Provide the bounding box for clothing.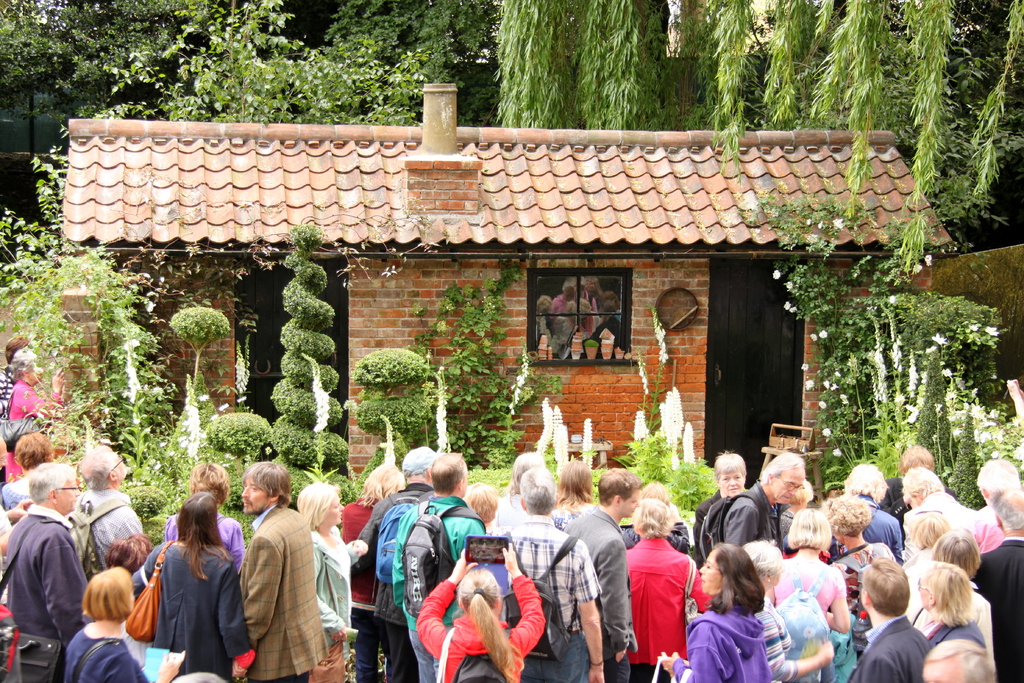
0, 504, 13, 536.
